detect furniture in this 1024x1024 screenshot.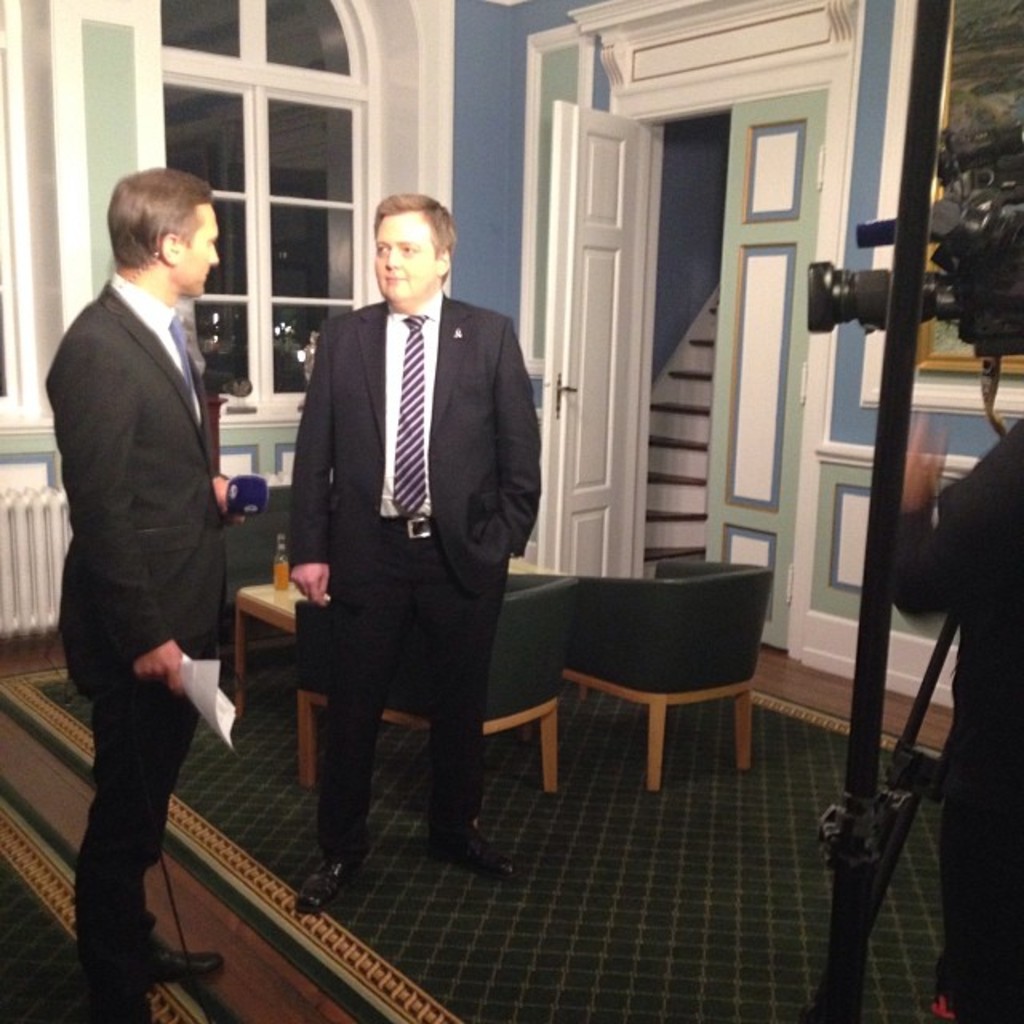
Detection: pyautogui.locateOnScreen(232, 568, 307, 720).
